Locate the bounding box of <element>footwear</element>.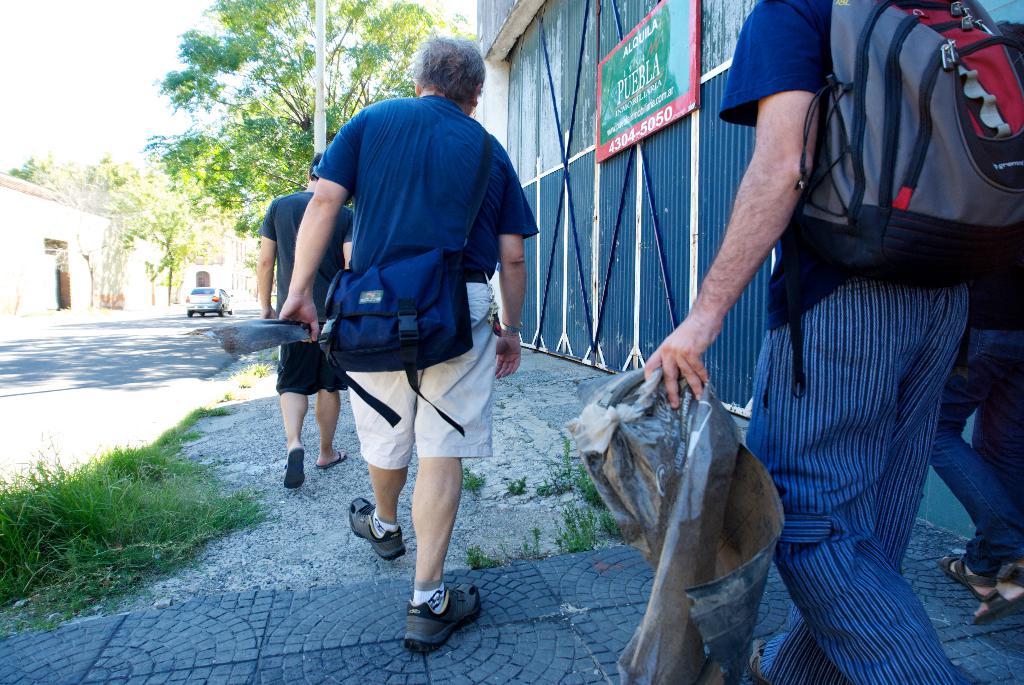
Bounding box: (938, 554, 997, 603).
